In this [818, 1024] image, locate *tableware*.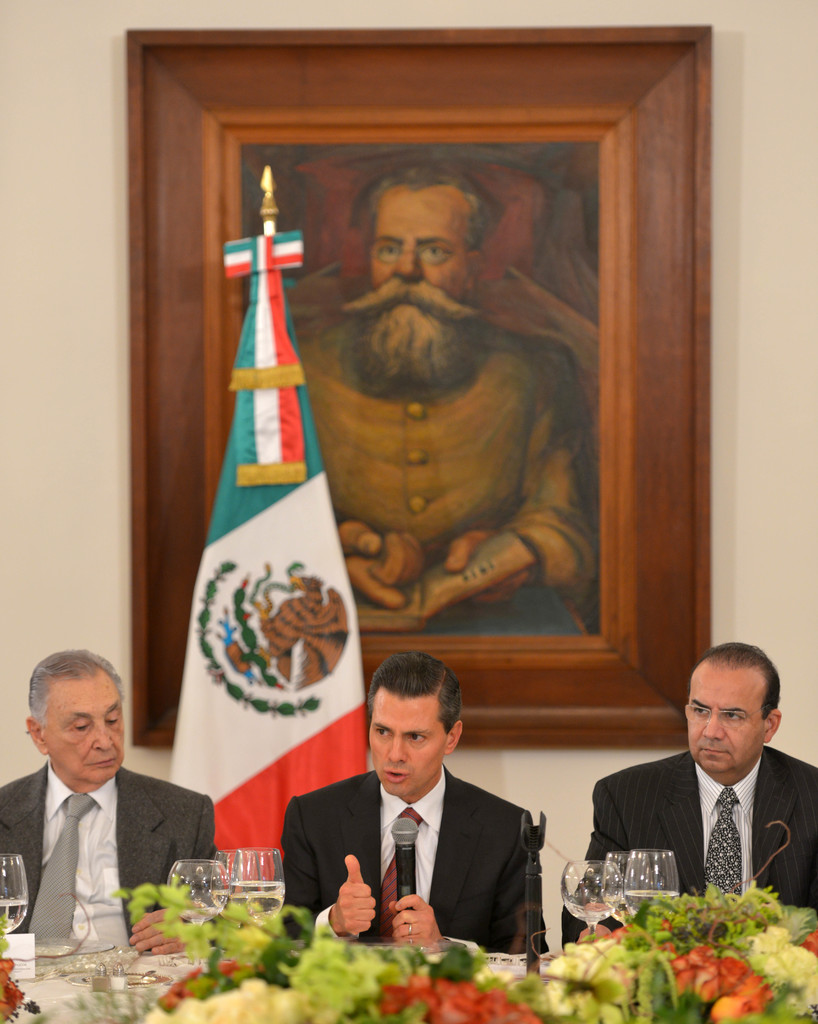
Bounding box: 228:858:294:931.
